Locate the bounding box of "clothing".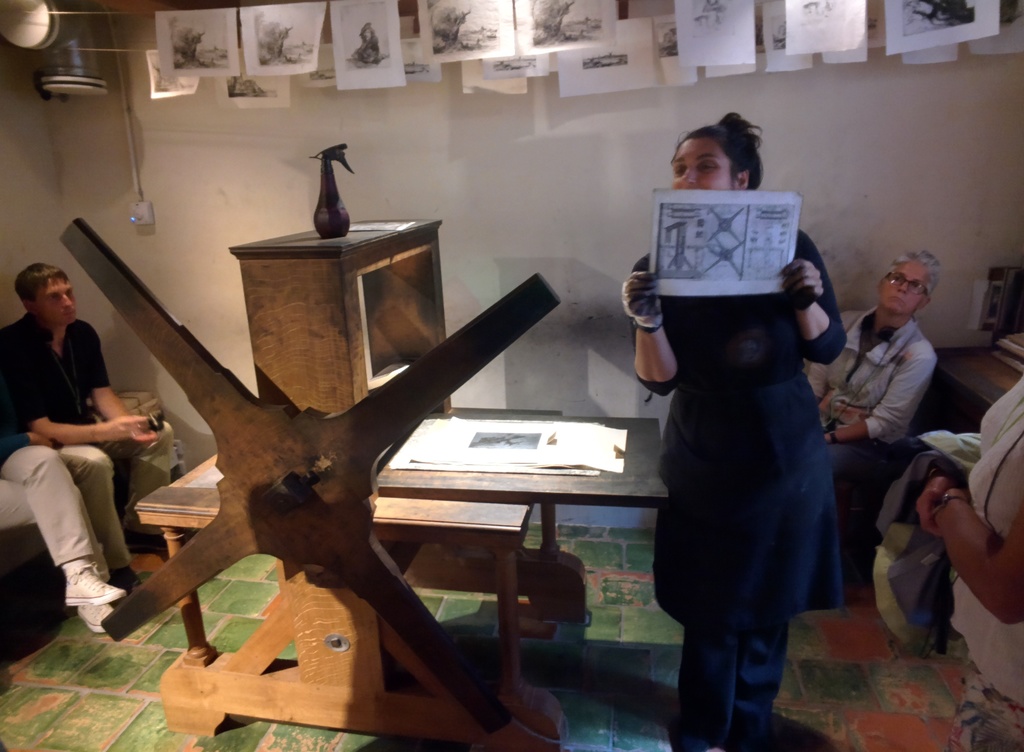
Bounding box: [0,430,131,614].
